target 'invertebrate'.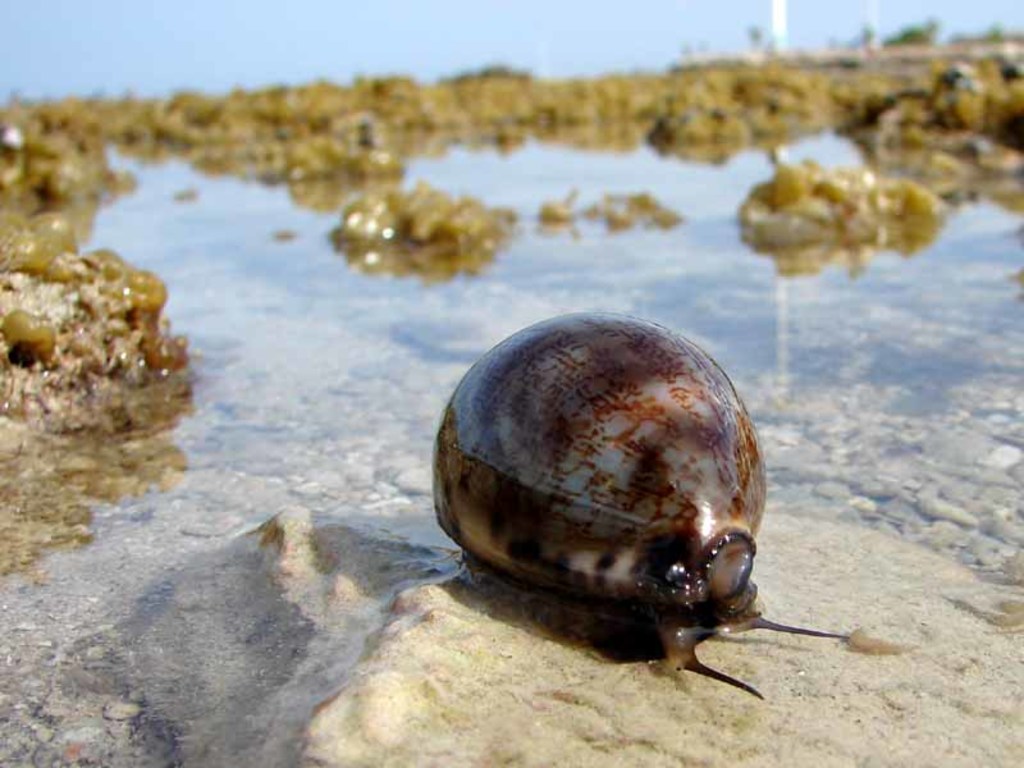
Target region: 433:308:856:699.
